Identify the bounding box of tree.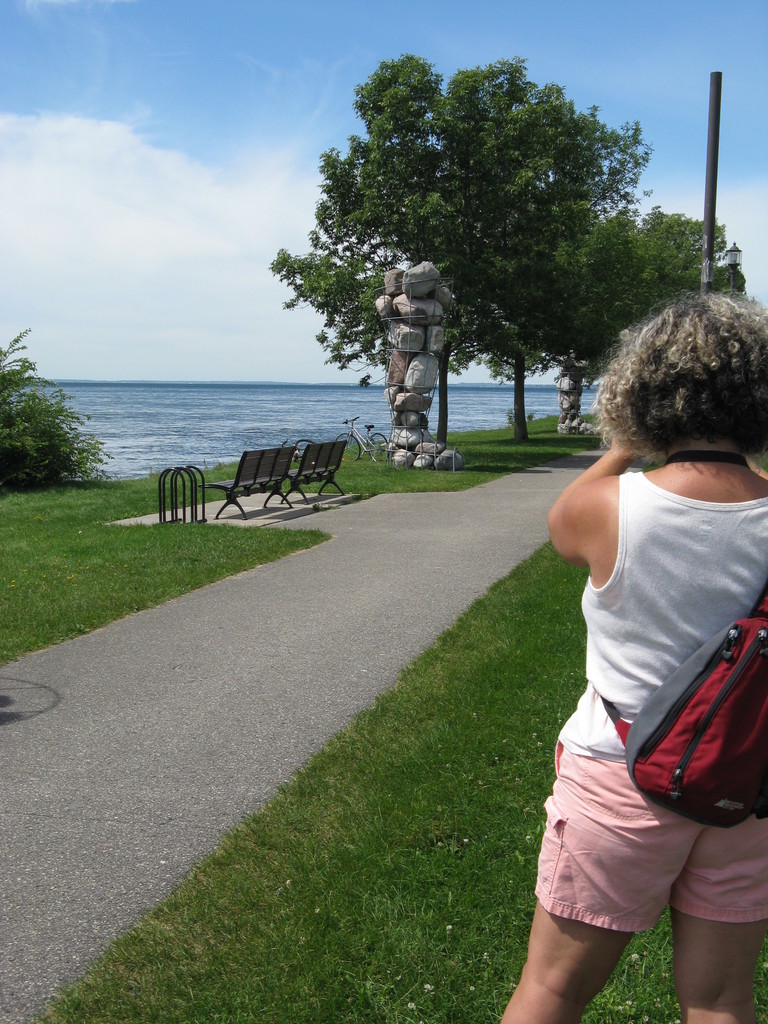
<region>621, 214, 749, 366</region>.
